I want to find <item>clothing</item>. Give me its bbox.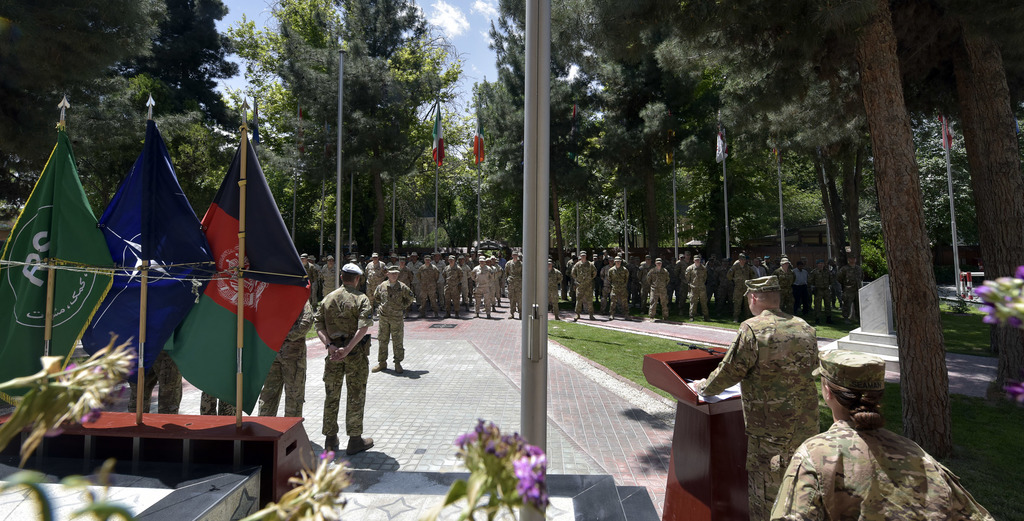
<region>567, 260, 575, 302</region>.
